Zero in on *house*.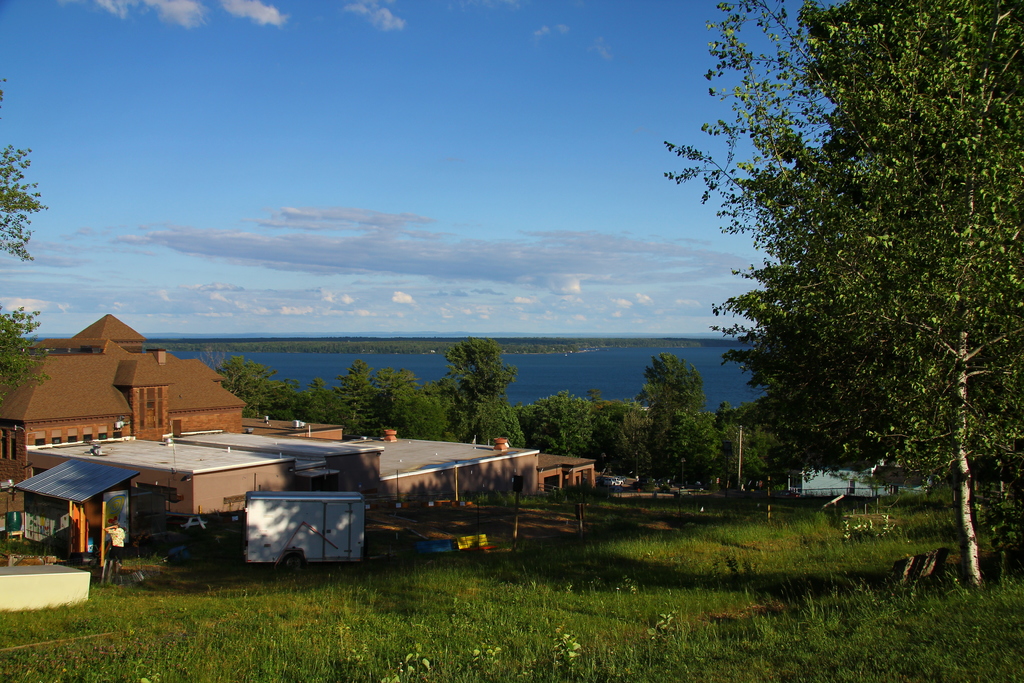
Zeroed in: <box>369,431,596,508</box>.
